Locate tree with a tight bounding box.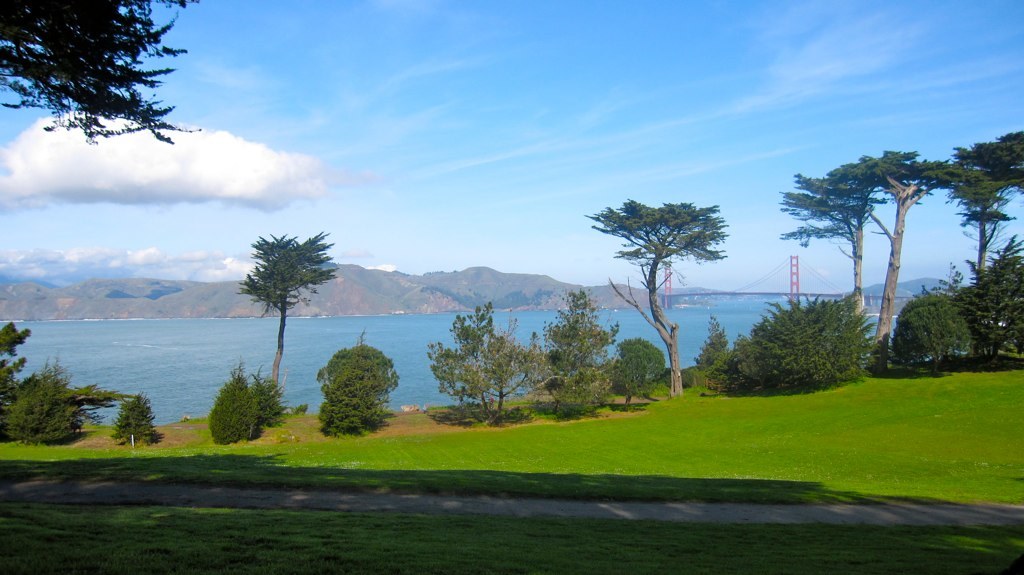
228, 211, 330, 381.
